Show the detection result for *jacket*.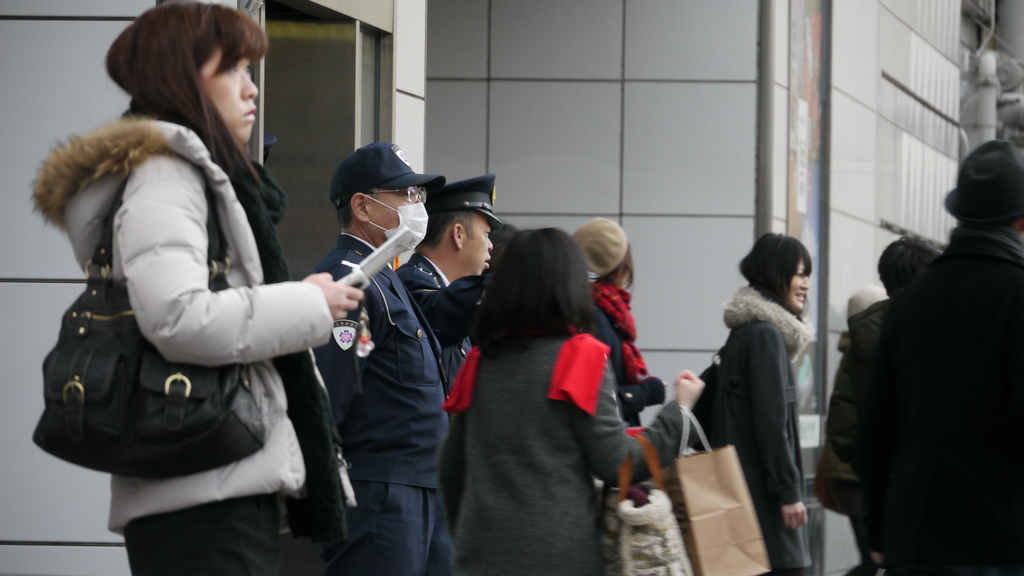
l=896, t=224, r=1023, b=575.
